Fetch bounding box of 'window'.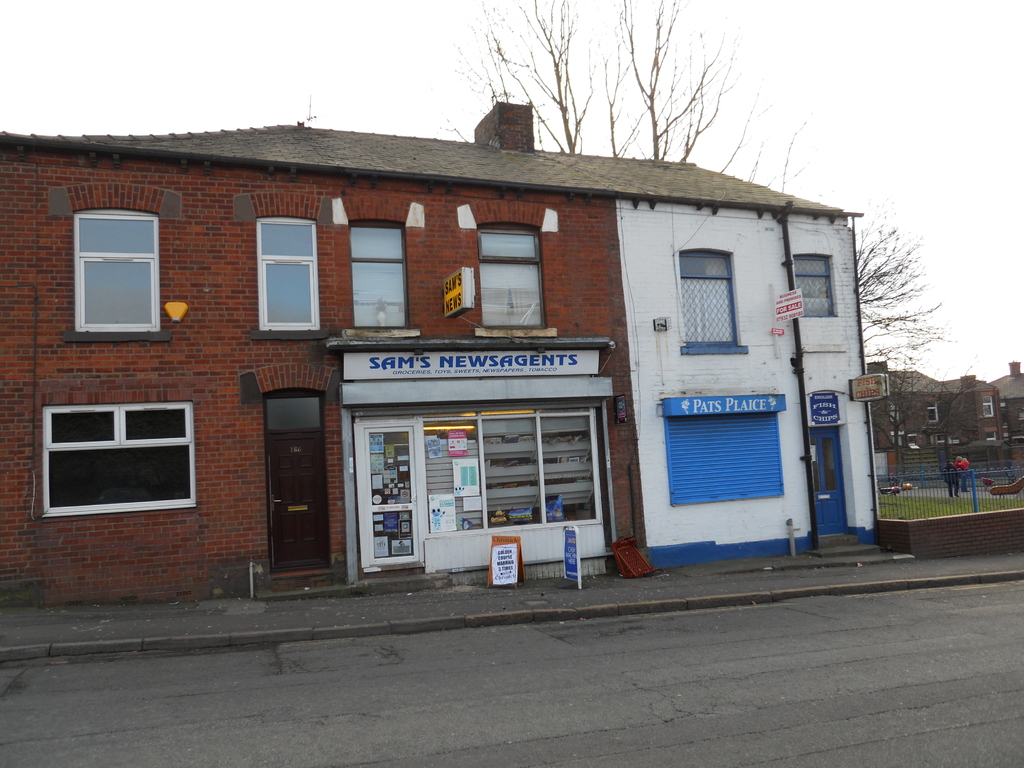
Bbox: 473/227/545/325.
